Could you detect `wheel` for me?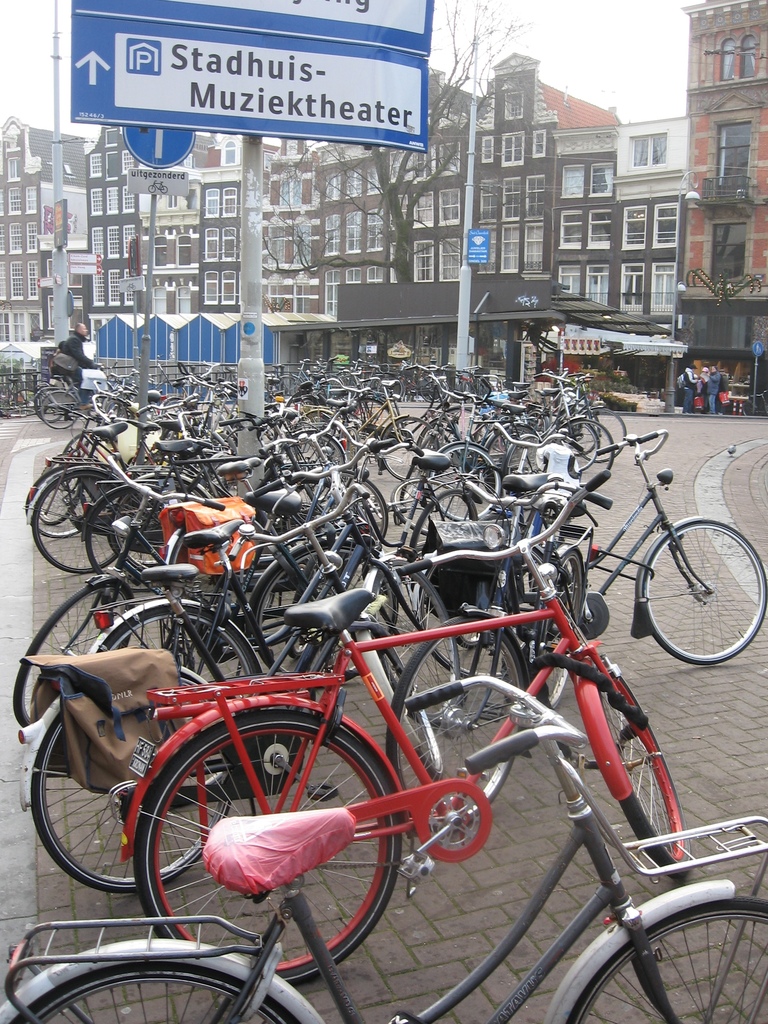
Detection result: <region>121, 716, 417, 962</region>.
